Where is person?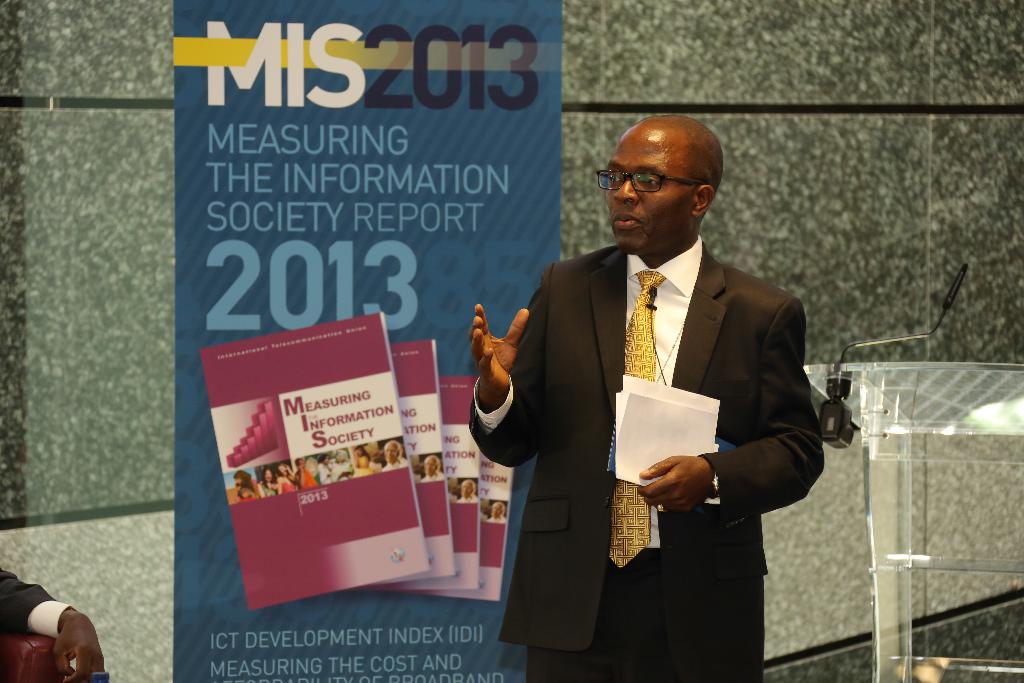
detection(381, 439, 409, 473).
